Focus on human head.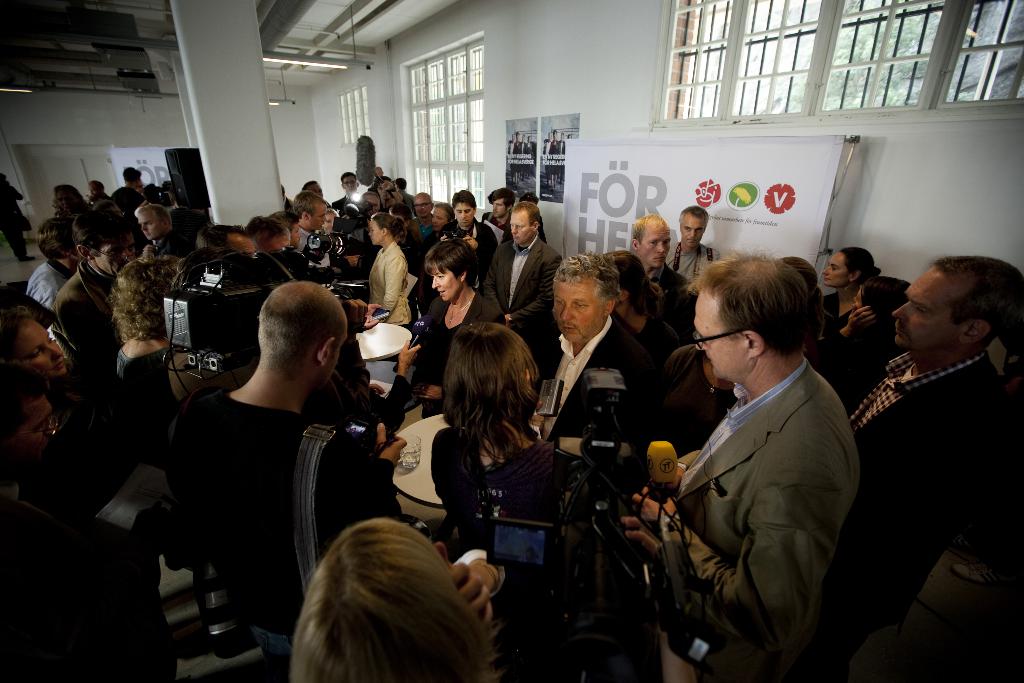
Focused at detection(367, 215, 399, 241).
